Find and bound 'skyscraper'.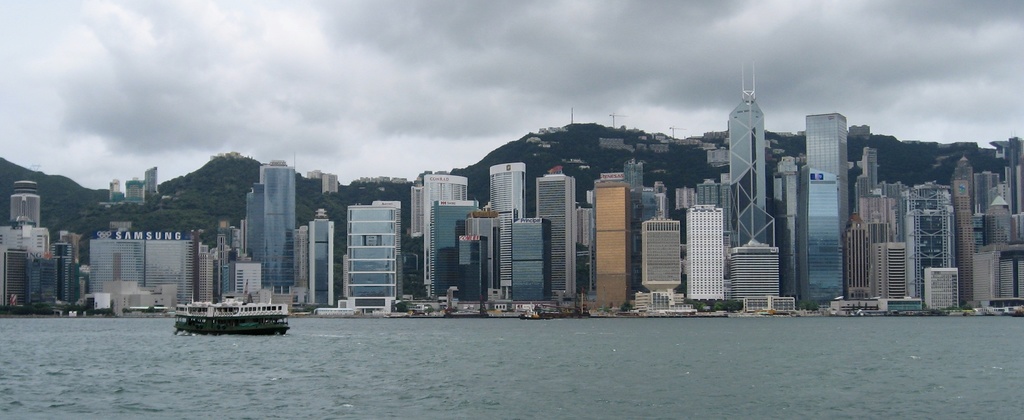
Bound: 3:172:59:315.
